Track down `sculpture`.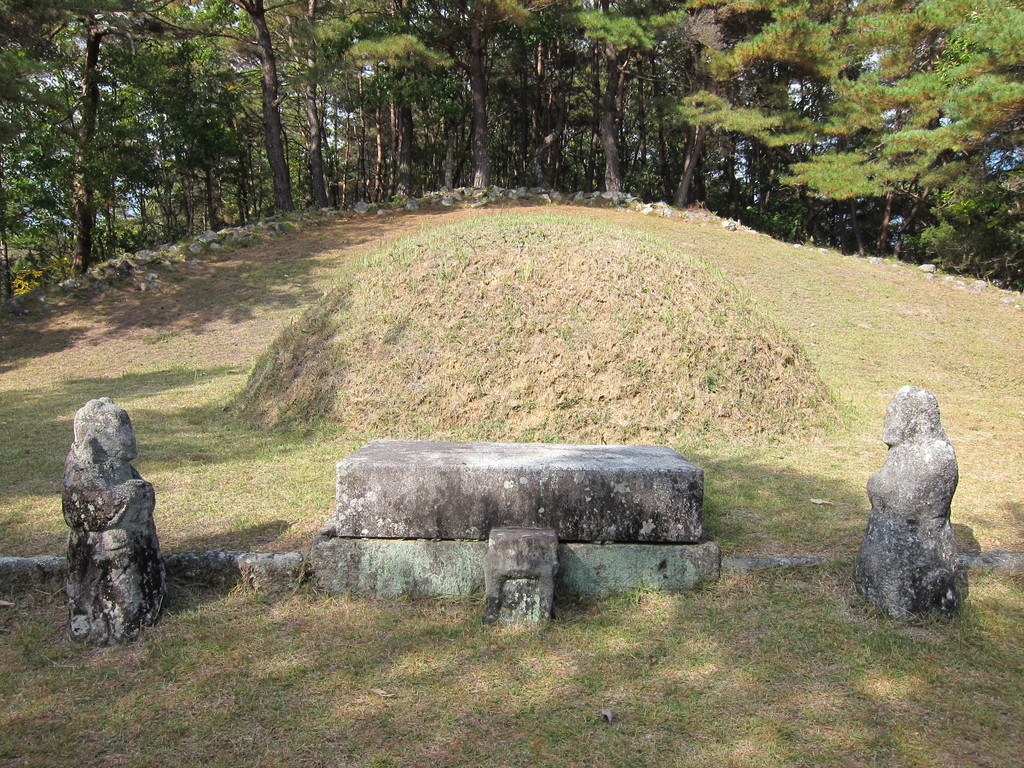
Tracked to [862, 367, 984, 632].
